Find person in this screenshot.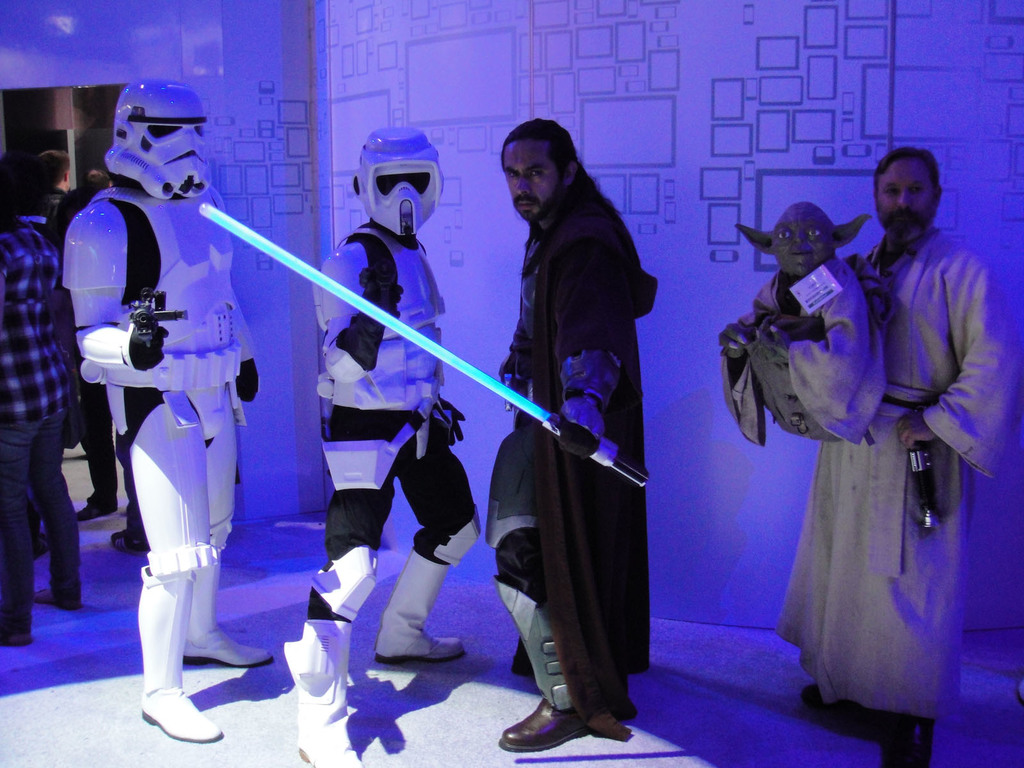
The bounding box for person is Rect(282, 117, 479, 767).
